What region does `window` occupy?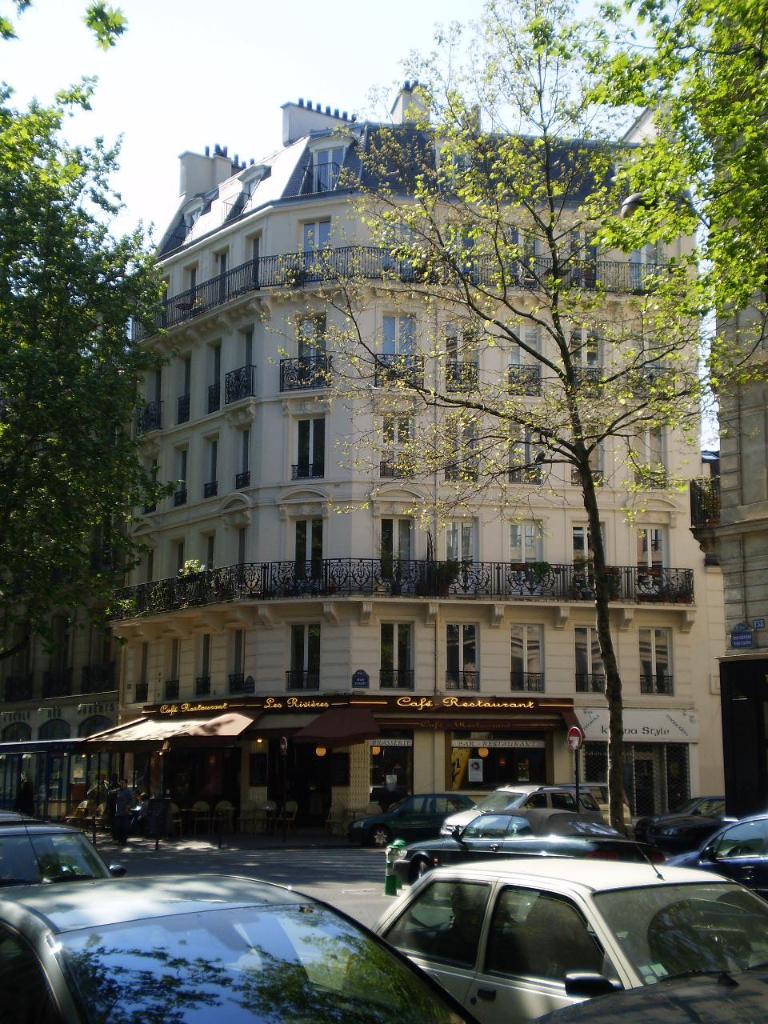
bbox=(287, 625, 319, 693).
